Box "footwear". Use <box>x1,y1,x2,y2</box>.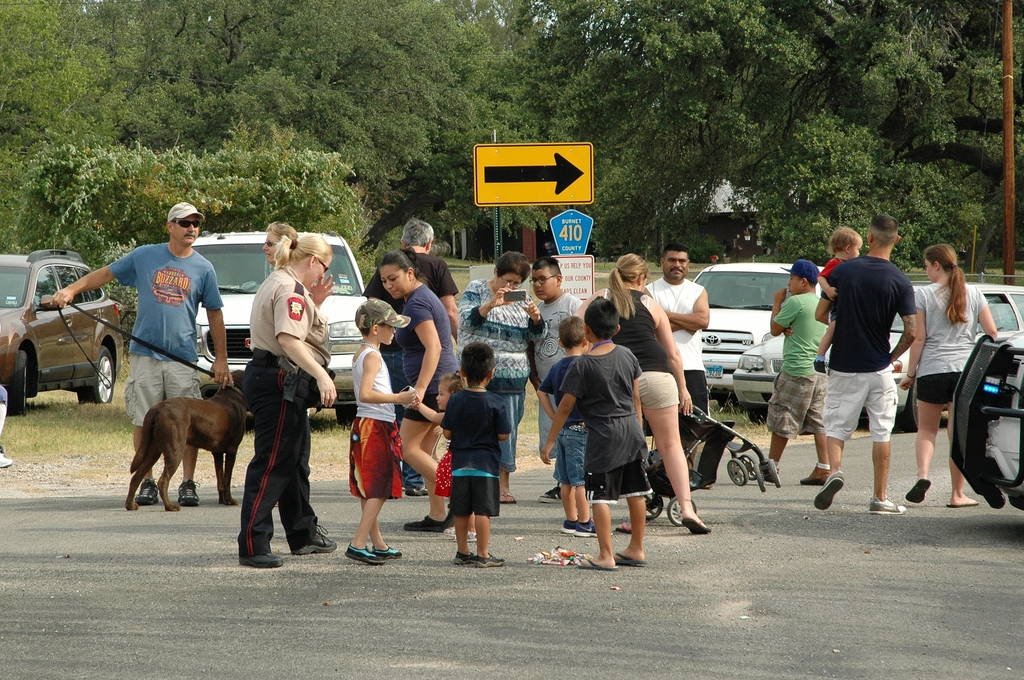
<box>294,525,337,555</box>.
